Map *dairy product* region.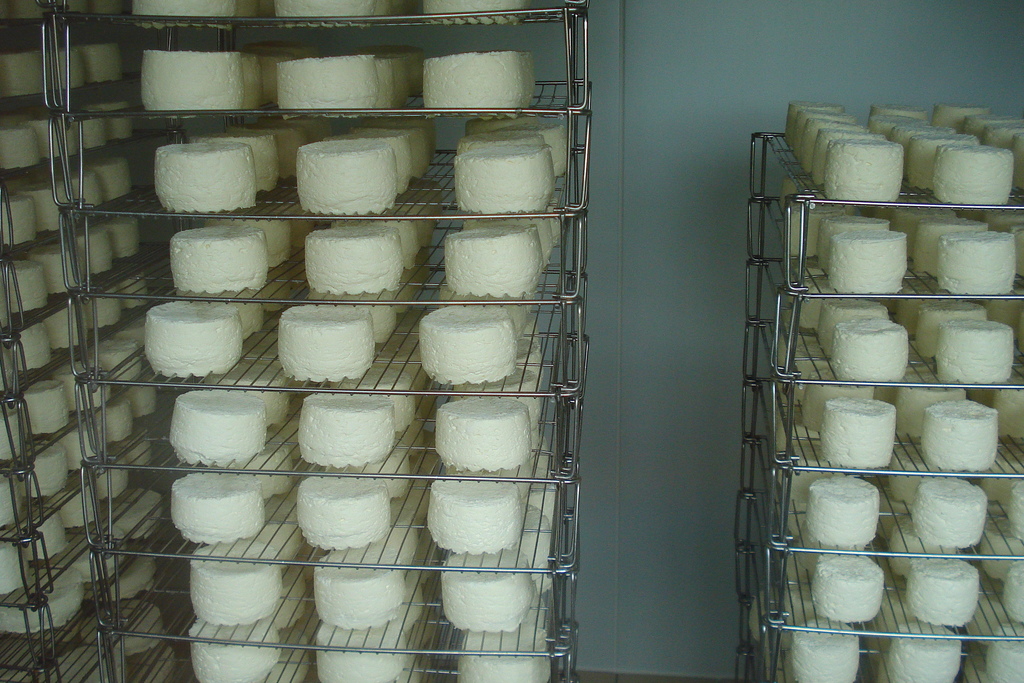
Mapped to rect(279, 54, 375, 122).
